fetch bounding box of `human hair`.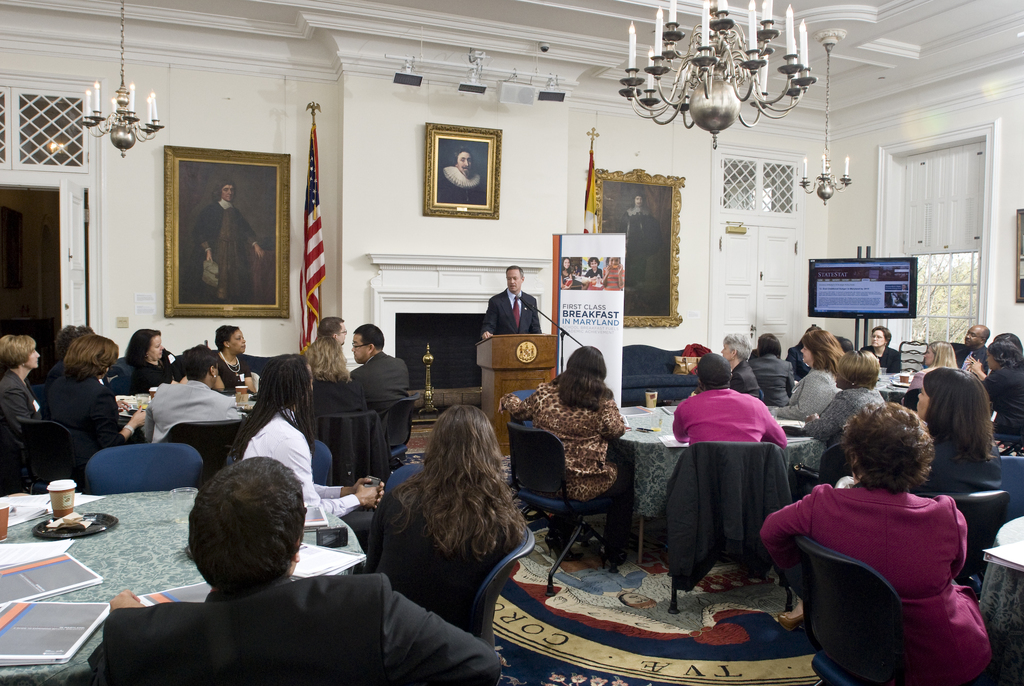
Bbox: <region>924, 366, 997, 464</region>.
